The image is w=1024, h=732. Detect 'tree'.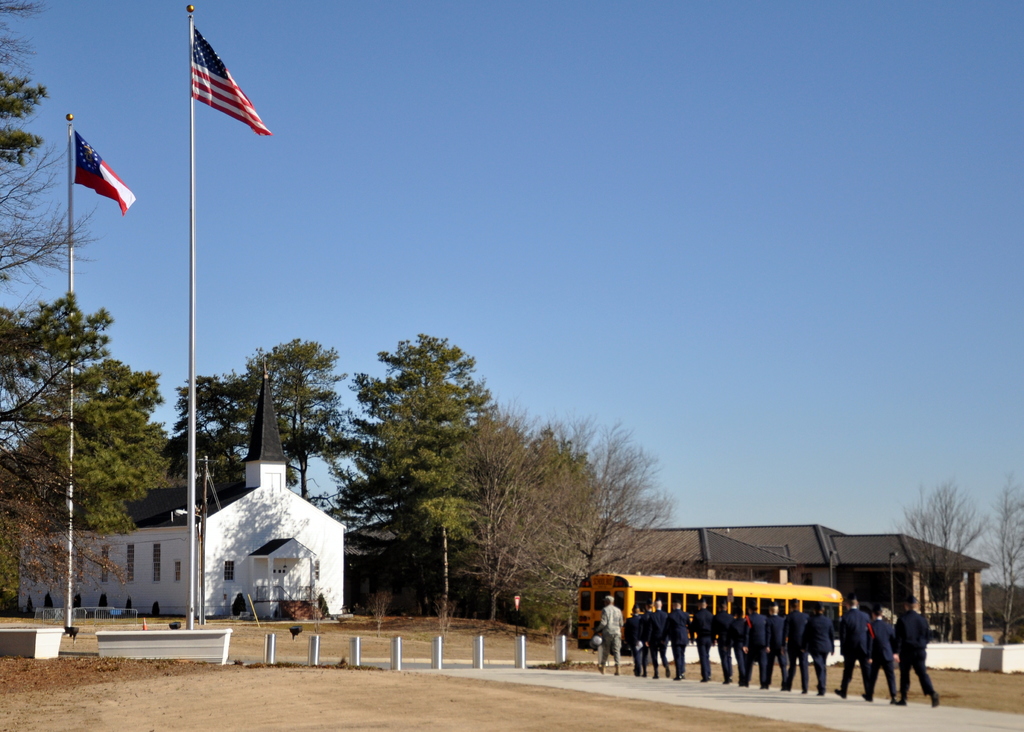
Detection: region(0, 66, 56, 159).
